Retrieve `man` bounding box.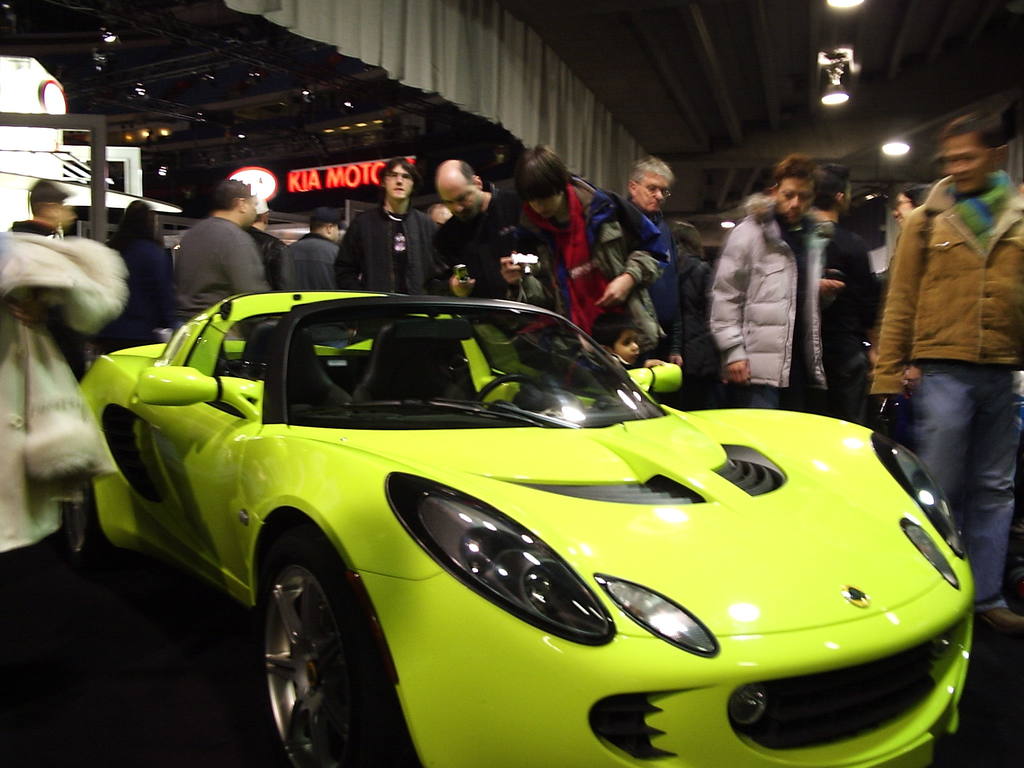
Bounding box: rect(709, 155, 829, 419).
